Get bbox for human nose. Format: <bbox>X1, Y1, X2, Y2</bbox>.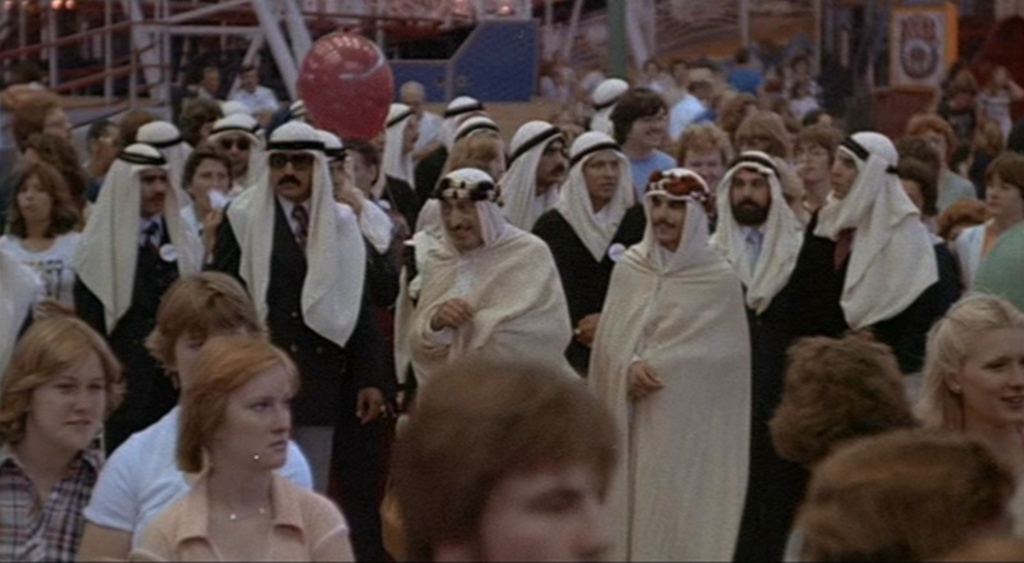
<bbox>73, 393, 90, 416</bbox>.
